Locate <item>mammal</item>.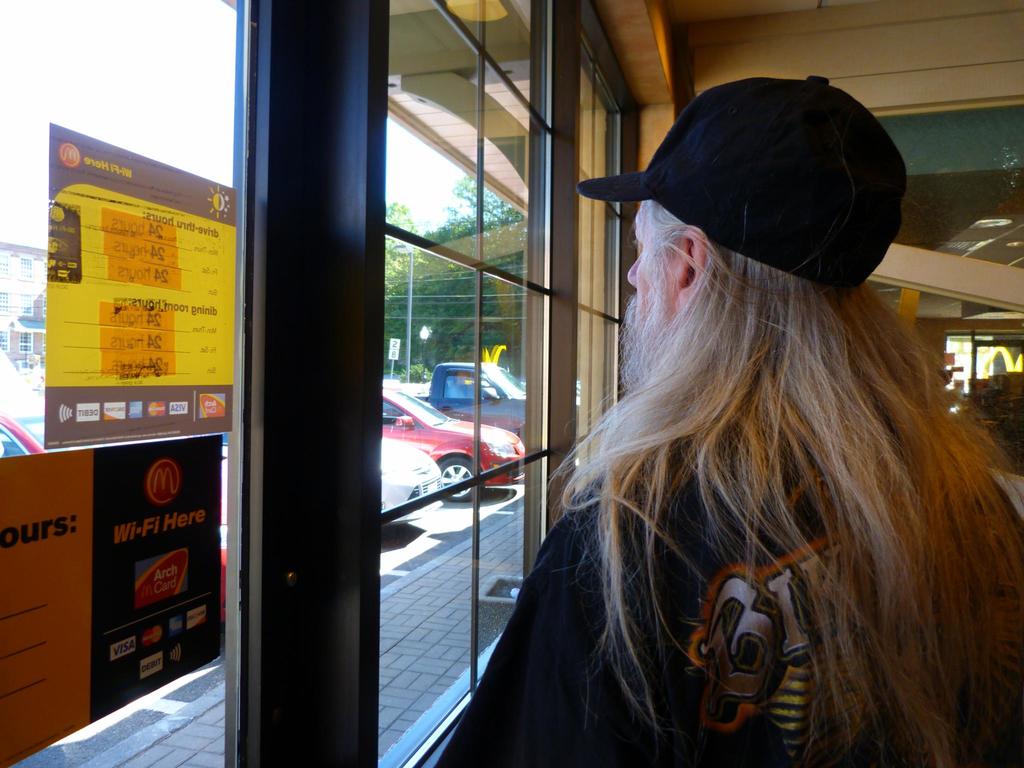
Bounding box: Rect(410, 72, 1020, 767).
